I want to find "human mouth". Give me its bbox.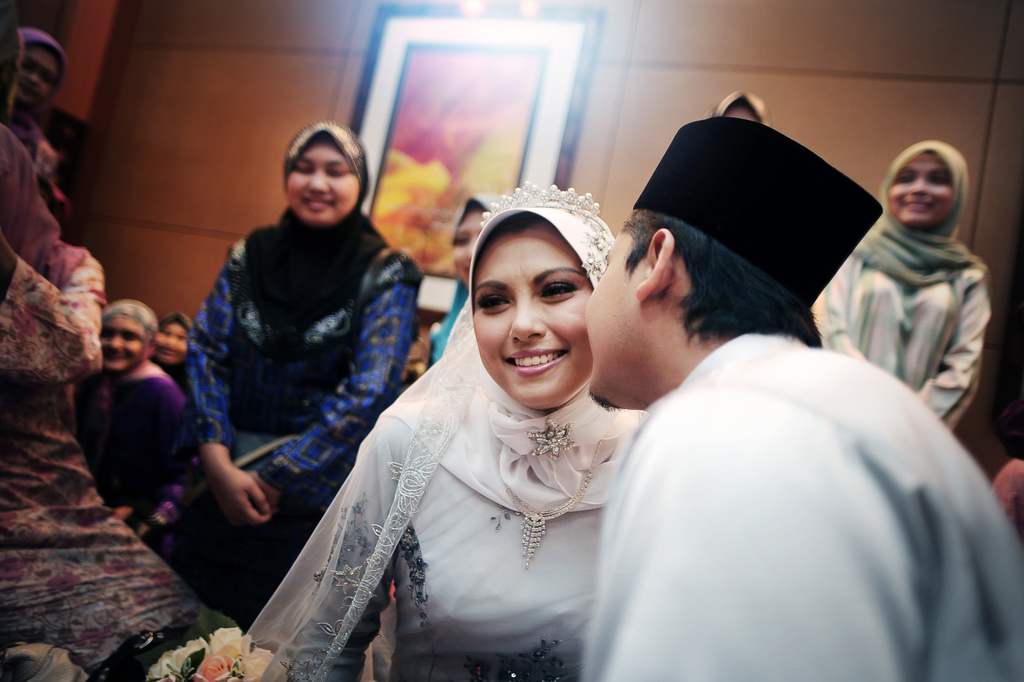
x1=906, y1=199, x2=934, y2=210.
